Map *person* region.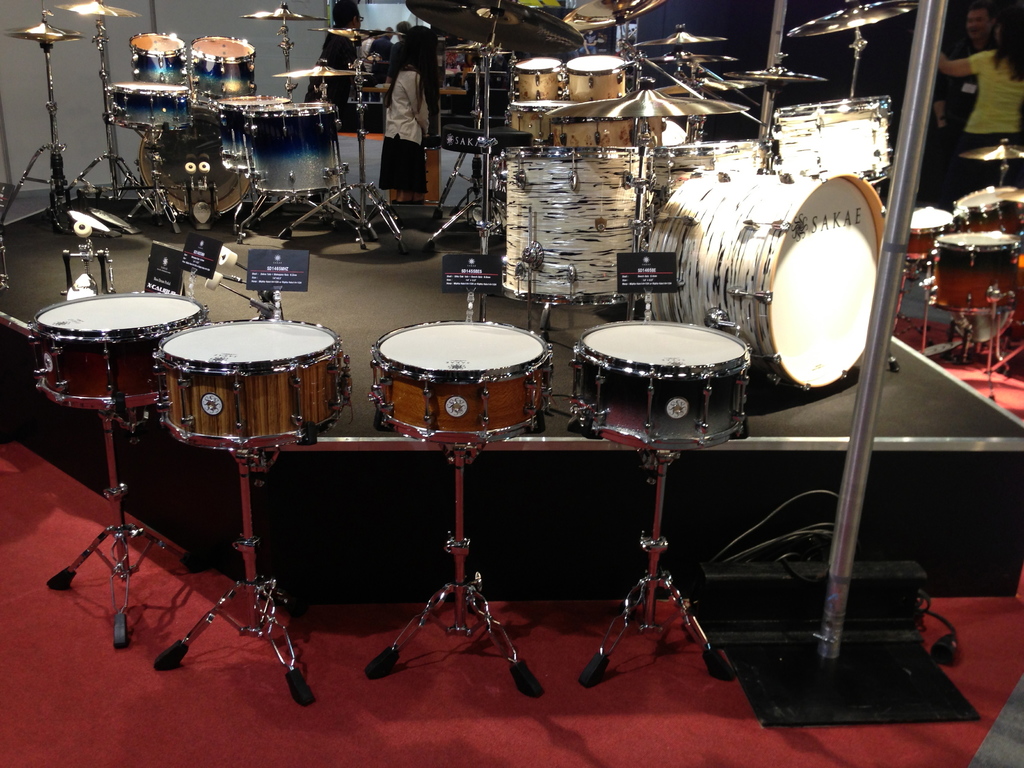
Mapped to box=[934, 9, 993, 149].
